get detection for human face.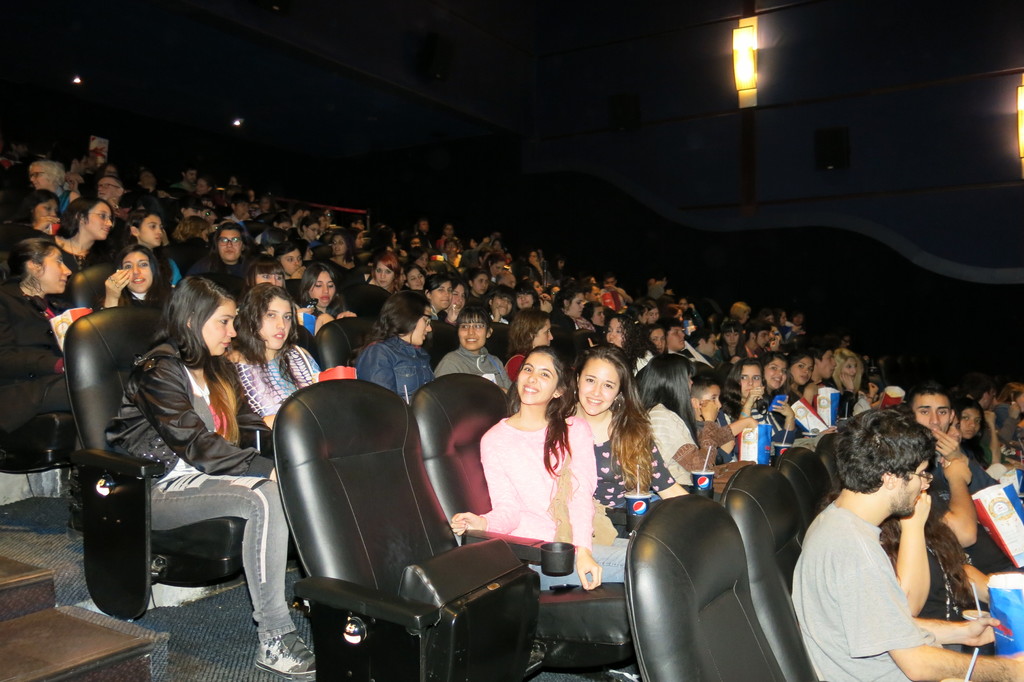
Detection: <bbox>406, 307, 434, 346</bbox>.
